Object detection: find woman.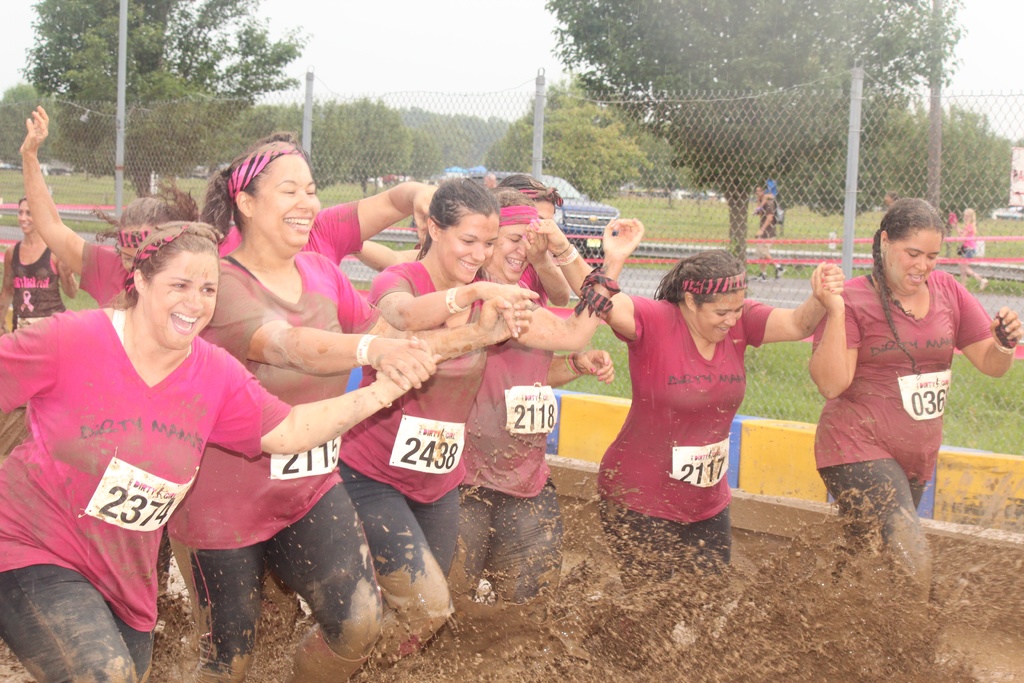
bbox=[18, 103, 194, 309].
